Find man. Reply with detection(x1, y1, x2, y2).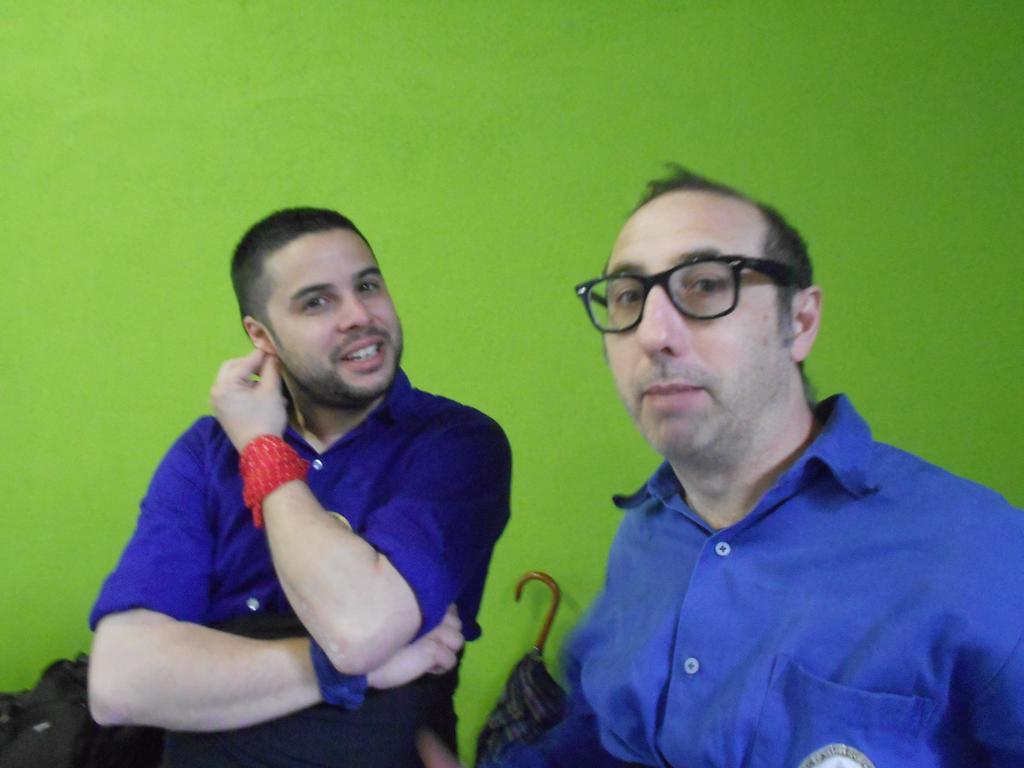
detection(509, 164, 1023, 767).
